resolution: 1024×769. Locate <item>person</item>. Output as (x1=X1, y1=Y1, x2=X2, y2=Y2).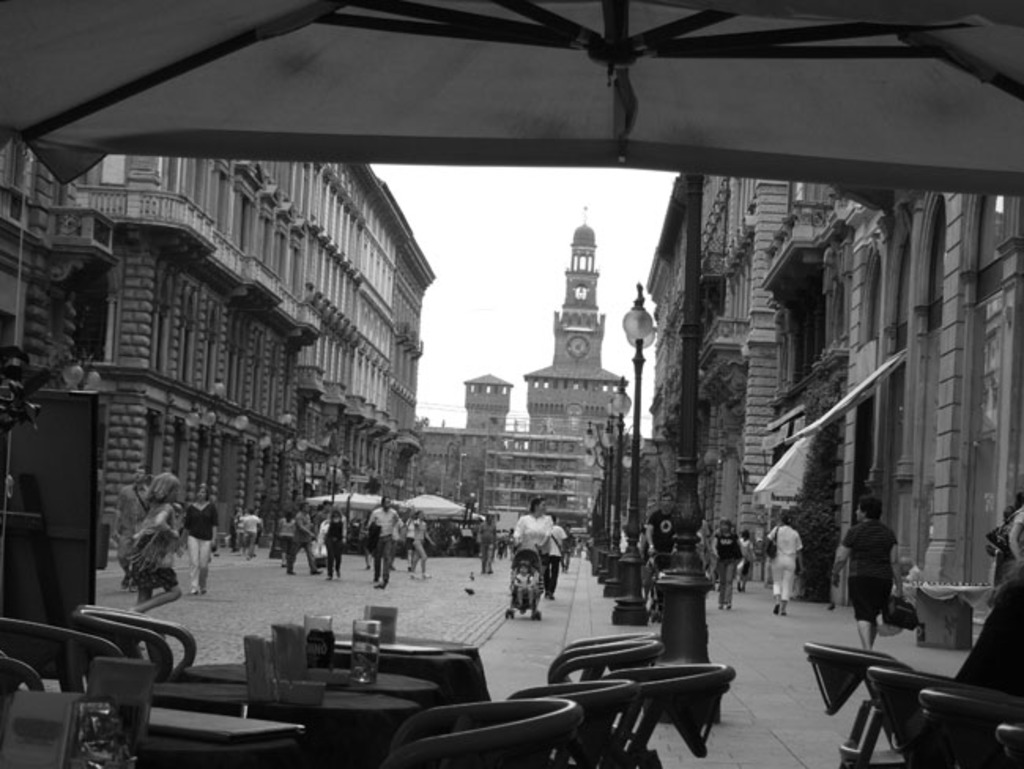
(x1=123, y1=466, x2=186, y2=597).
